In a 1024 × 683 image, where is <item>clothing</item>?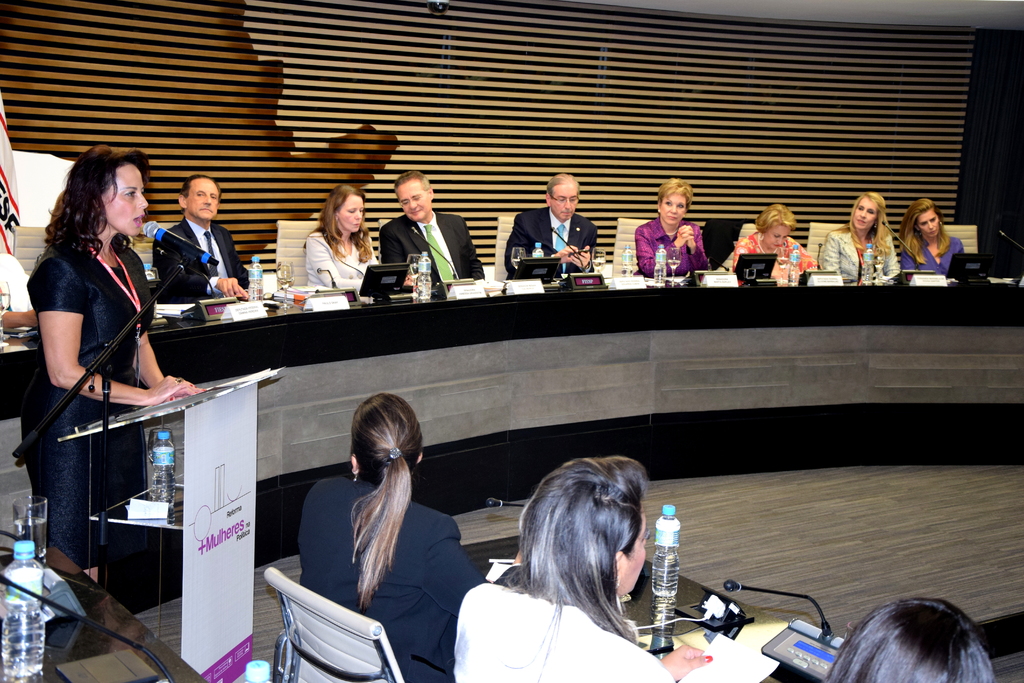
box=[729, 229, 813, 277].
